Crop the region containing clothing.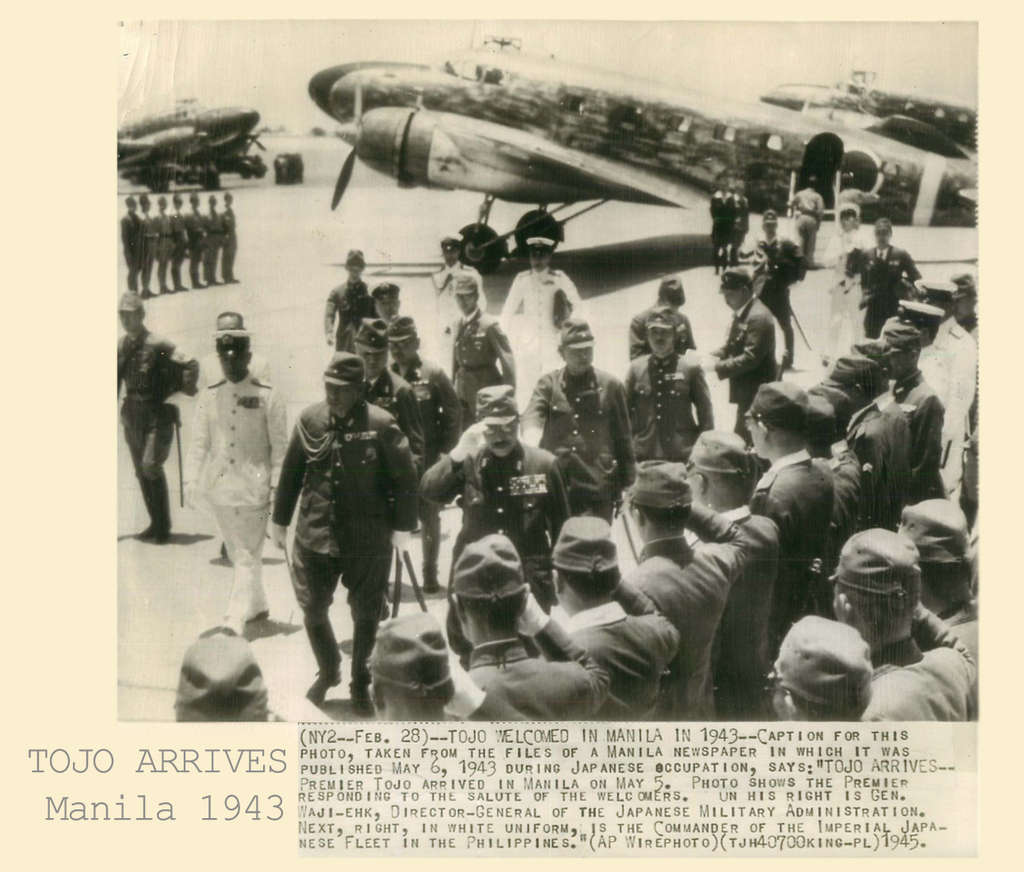
Crop region: [861, 593, 996, 724].
